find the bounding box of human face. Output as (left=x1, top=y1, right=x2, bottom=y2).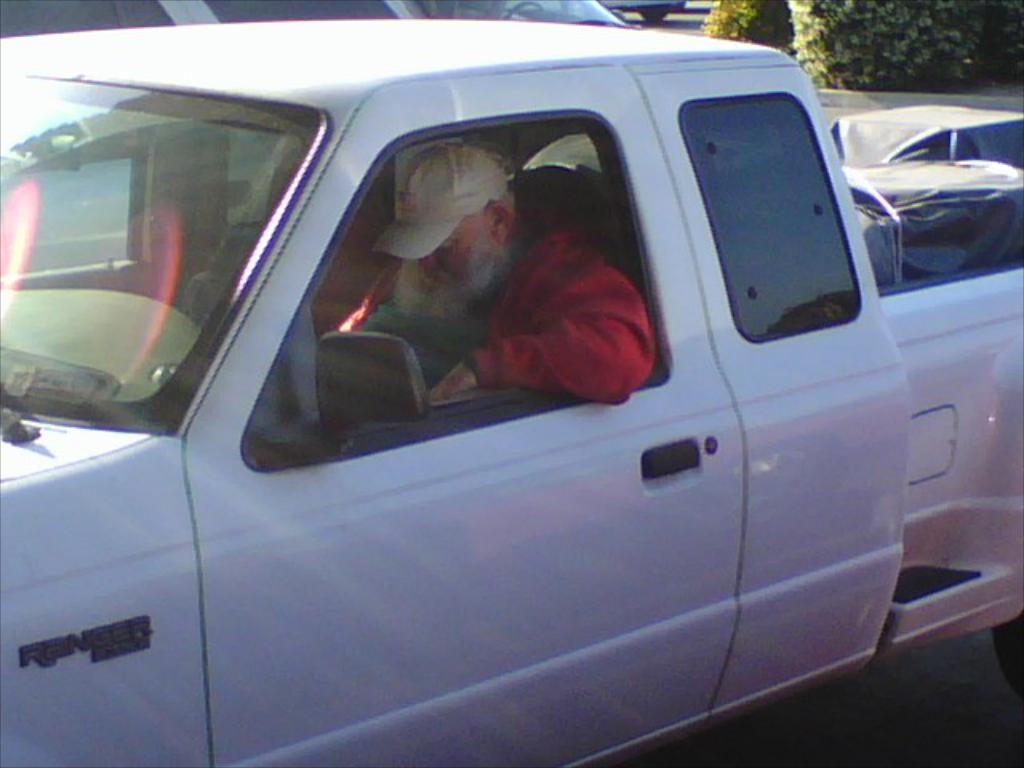
(left=422, top=210, right=498, bottom=294).
